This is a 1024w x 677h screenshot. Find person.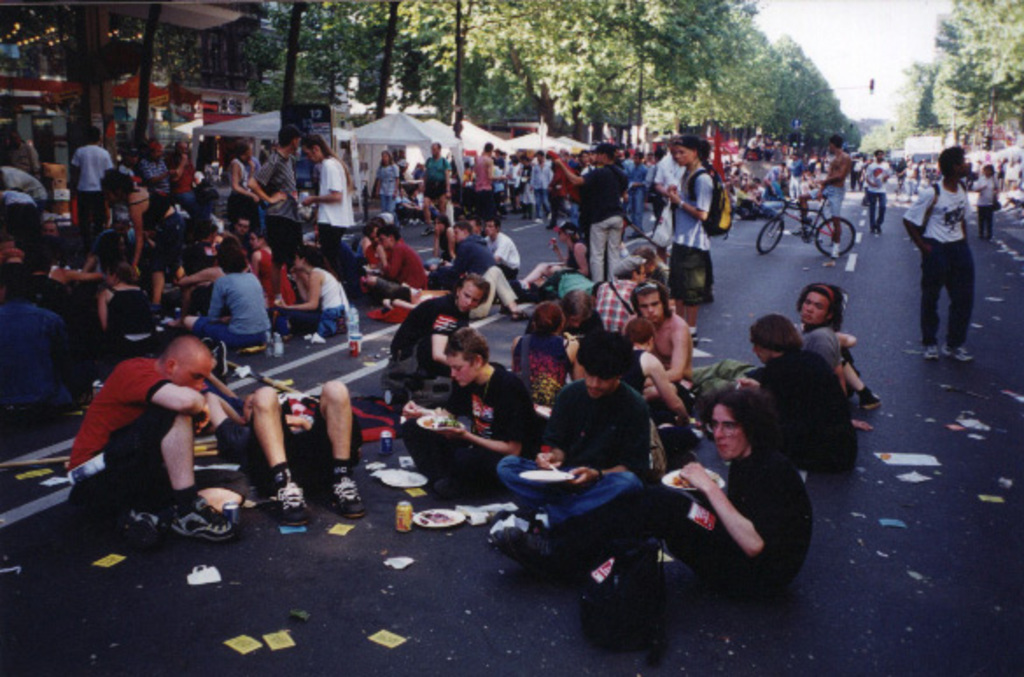
Bounding box: region(527, 224, 586, 296).
